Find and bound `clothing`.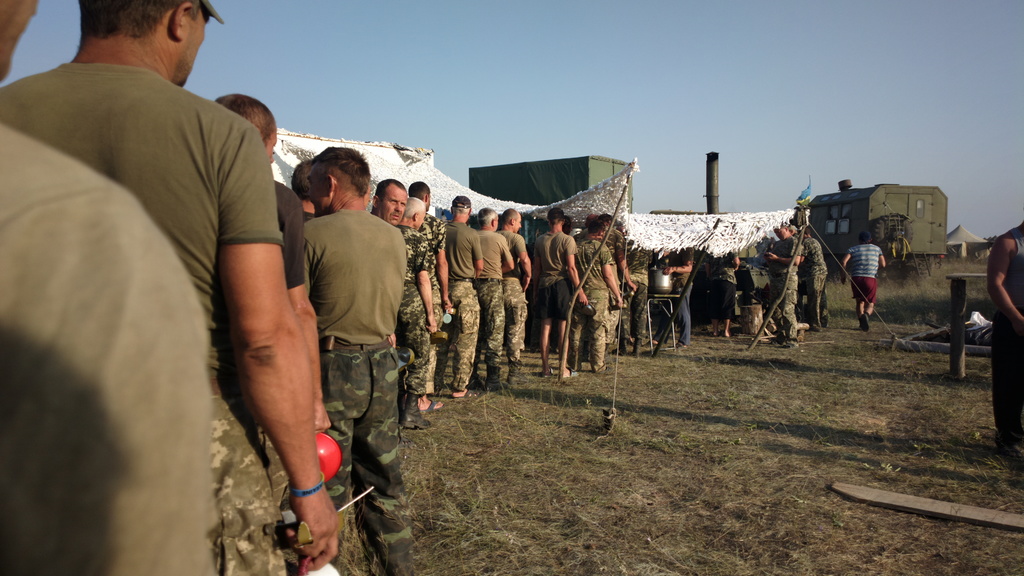
Bound: locate(600, 227, 630, 340).
